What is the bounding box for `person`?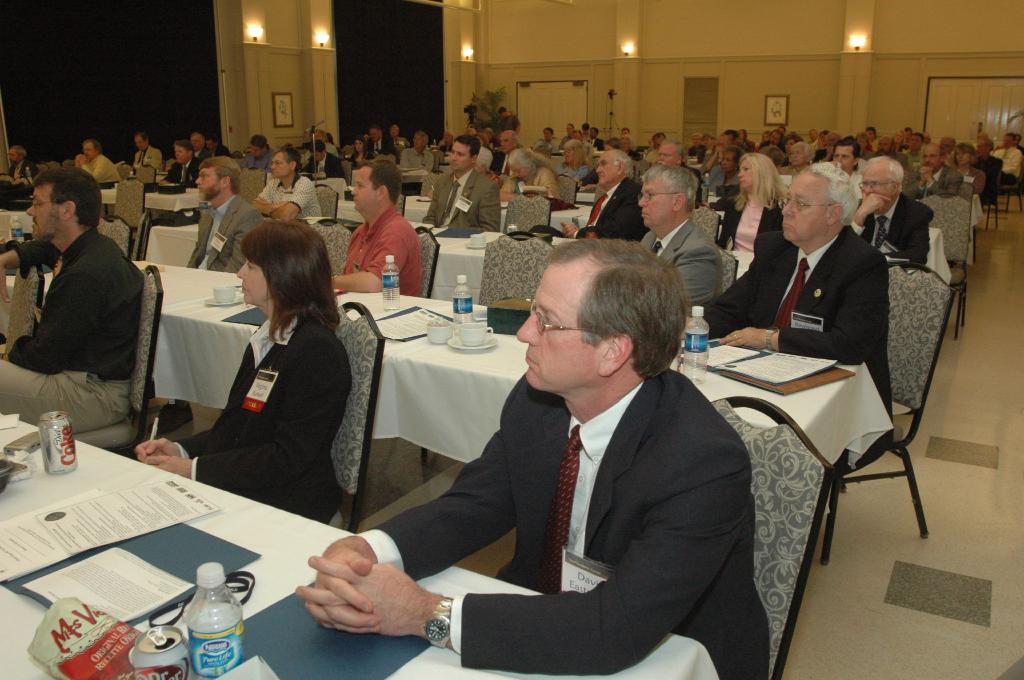
(138, 221, 356, 522).
